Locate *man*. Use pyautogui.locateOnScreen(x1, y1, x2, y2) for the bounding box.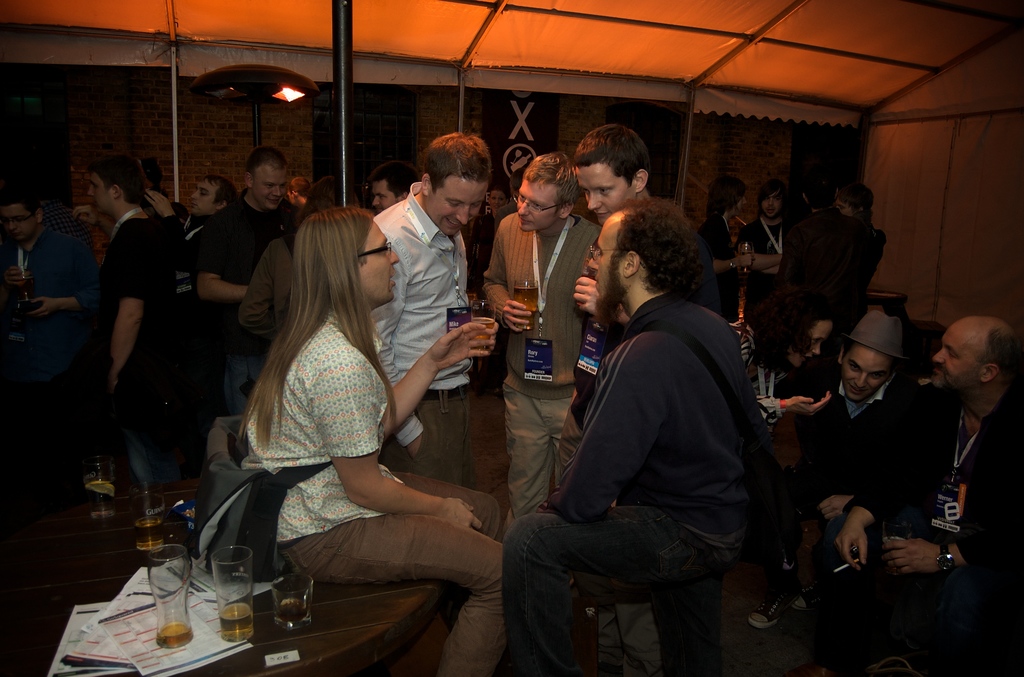
pyautogui.locateOnScreen(552, 122, 656, 676).
